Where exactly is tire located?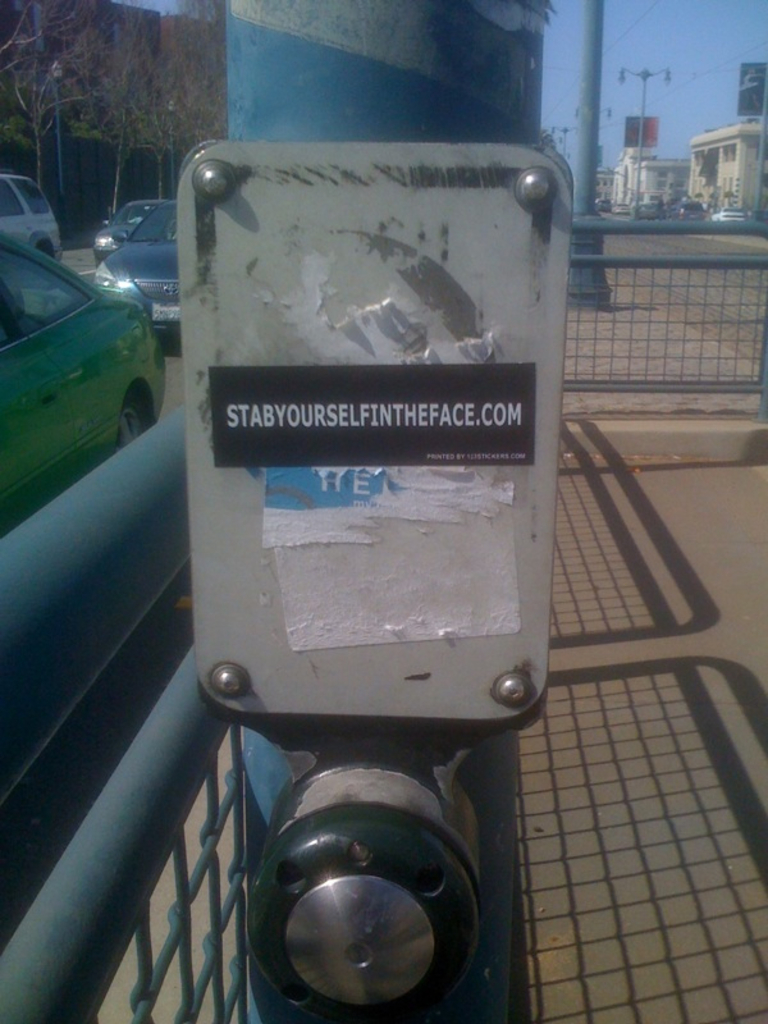
Its bounding box is <region>105, 379, 172, 460</region>.
